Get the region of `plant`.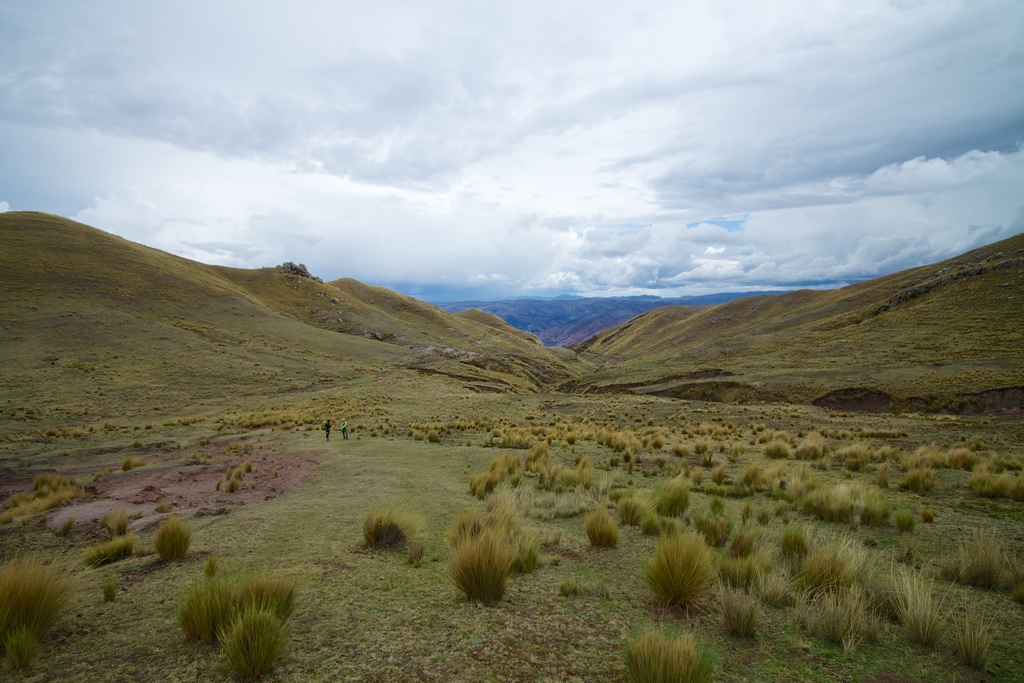
(left=0, top=555, right=124, bottom=682).
